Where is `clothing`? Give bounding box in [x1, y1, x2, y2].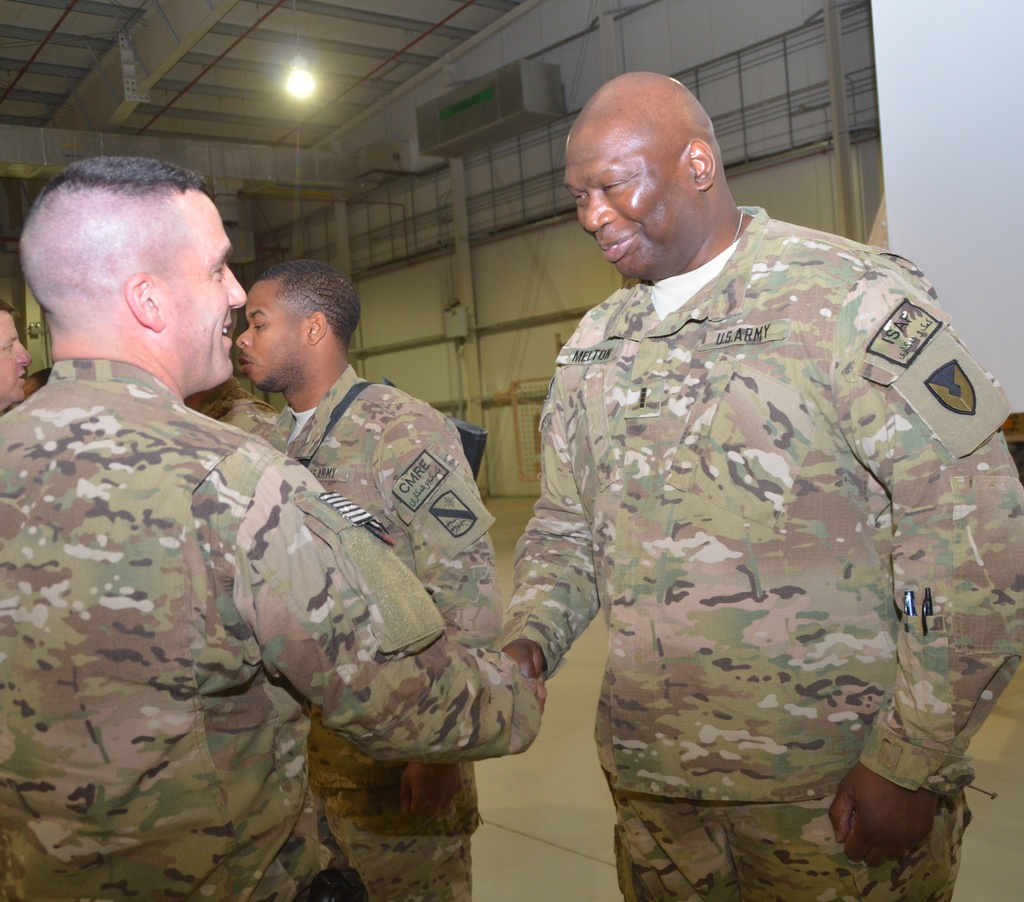
[196, 378, 273, 439].
